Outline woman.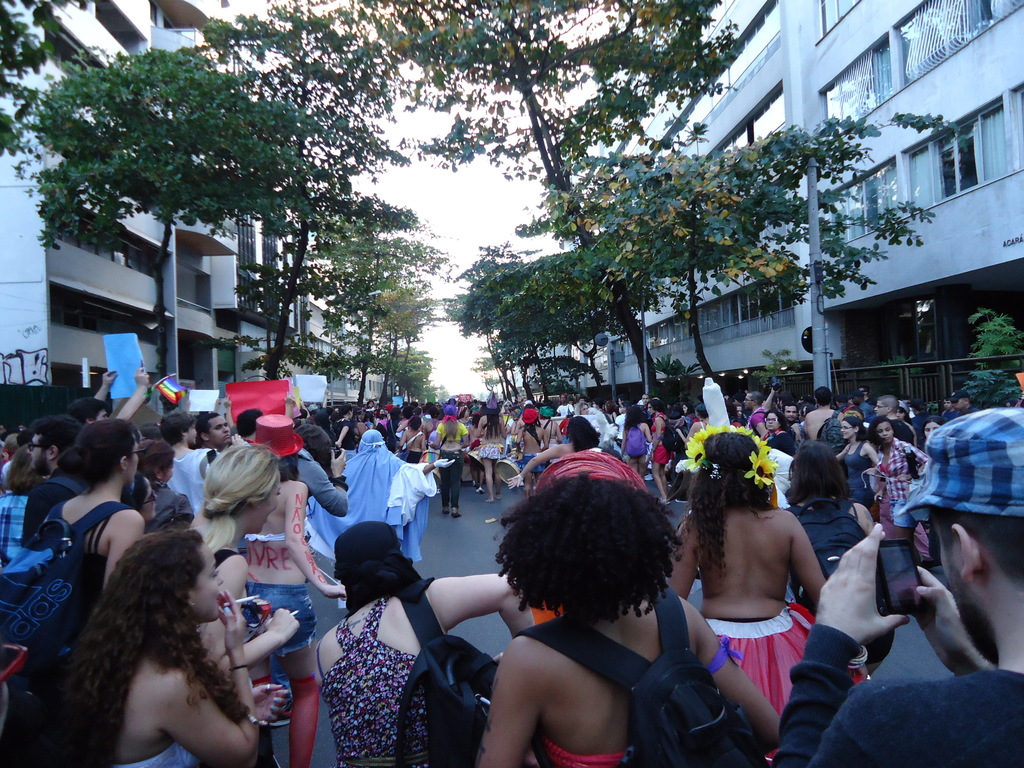
Outline: [x1=399, y1=419, x2=436, y2=465].
